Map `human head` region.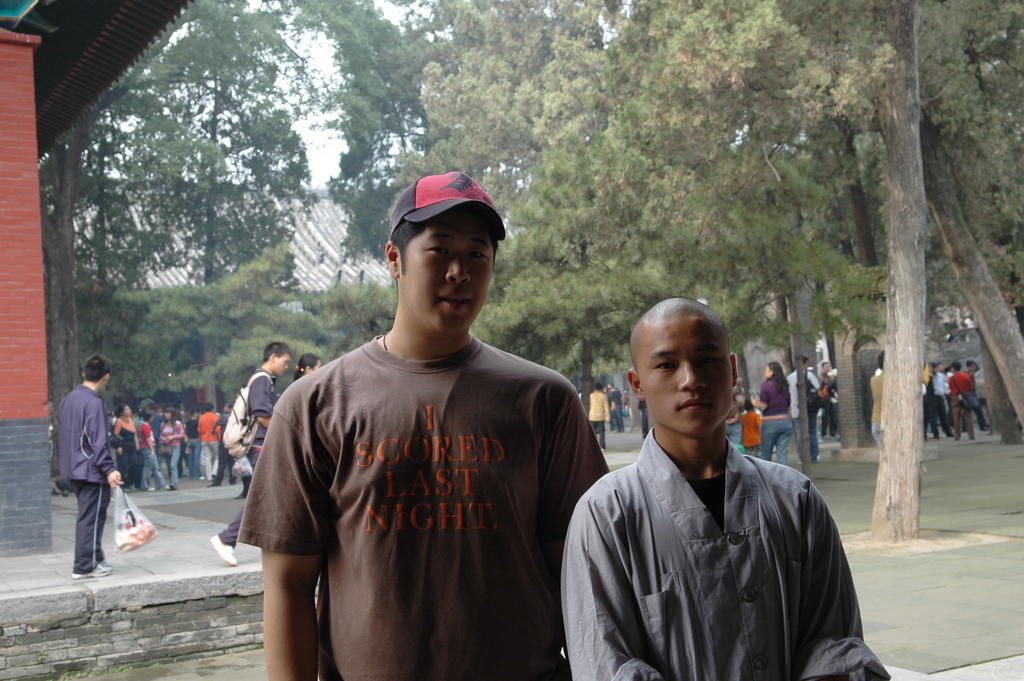
Mapped to <region>744, 398, 754, 412</region>.
